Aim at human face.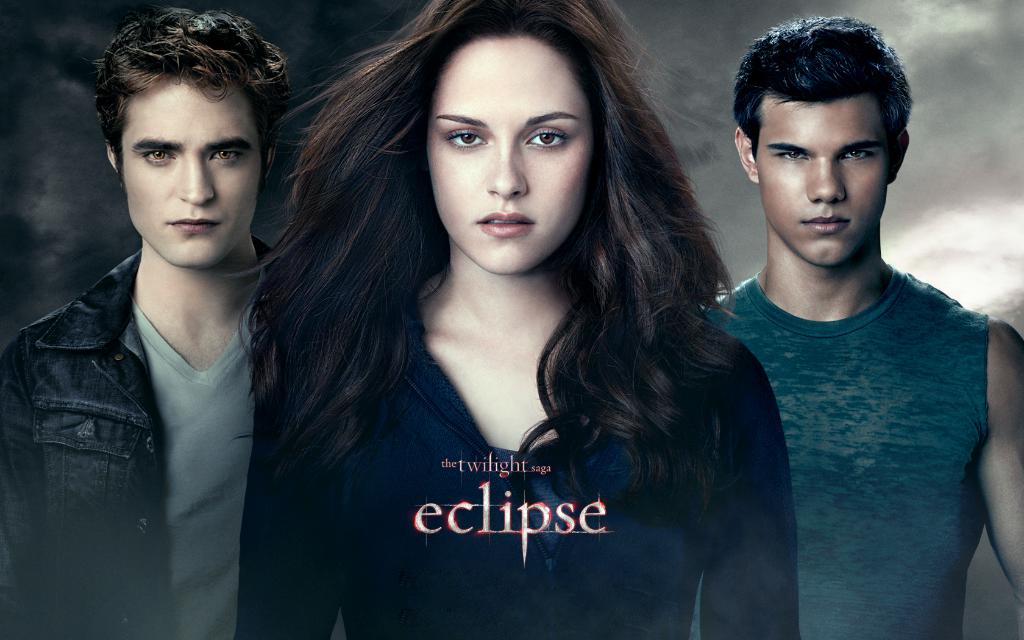
Aimed at [426, 33, 590, 273].
